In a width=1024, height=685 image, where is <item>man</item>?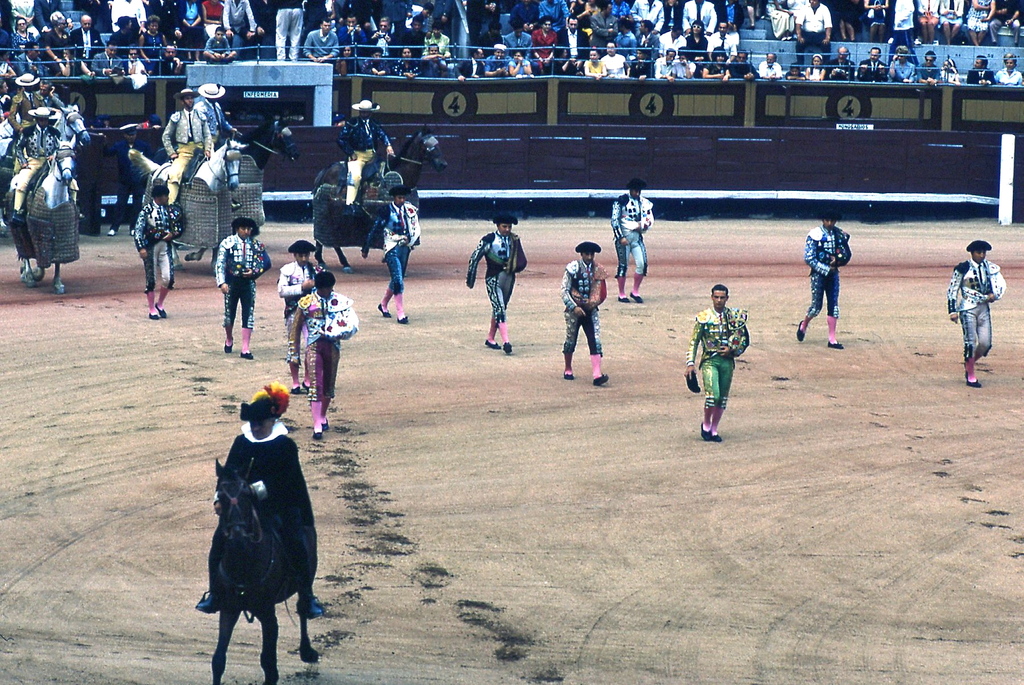
select_region(795, 211, 845, 351).
